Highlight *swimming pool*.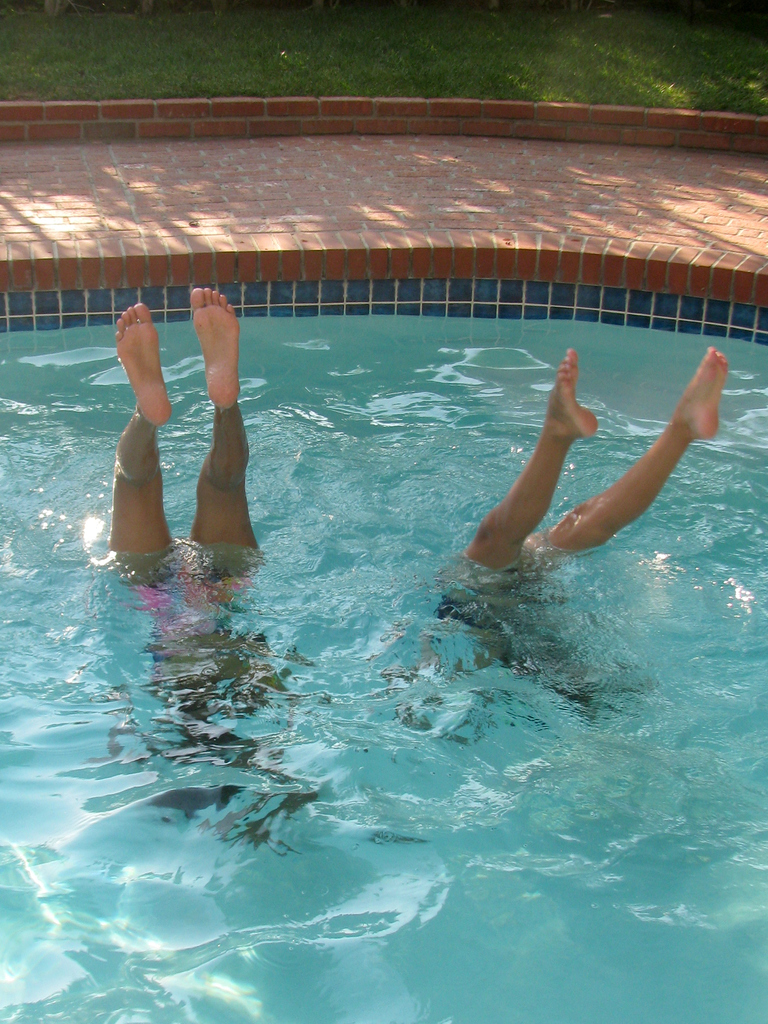
Highlighted region: x1=0 y1=227 x2=767 y2=1023.
